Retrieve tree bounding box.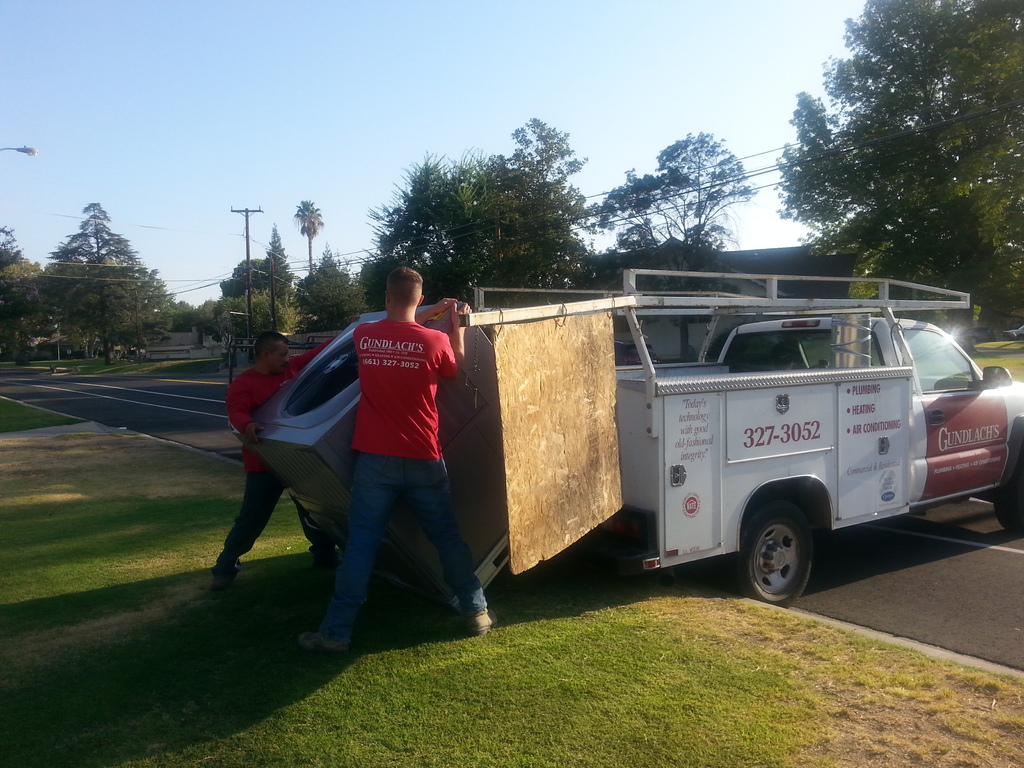
Bounding box: [291,196,329,280].
